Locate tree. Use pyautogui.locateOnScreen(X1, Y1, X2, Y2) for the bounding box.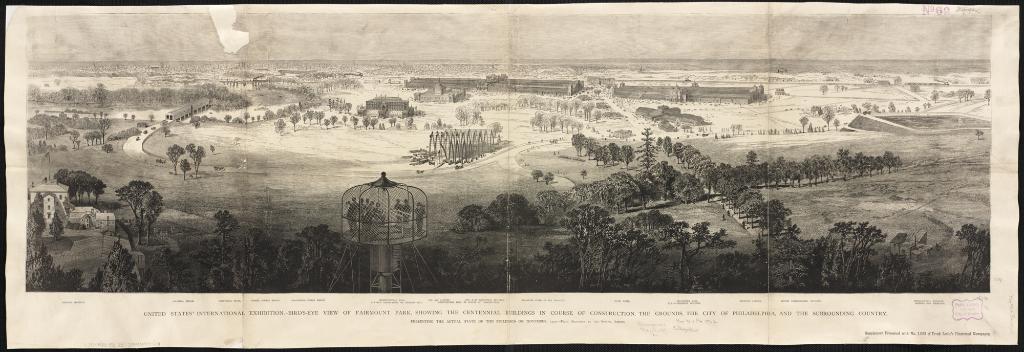
pyautogui.locateOnScreen(115, 180, 151, 246).
